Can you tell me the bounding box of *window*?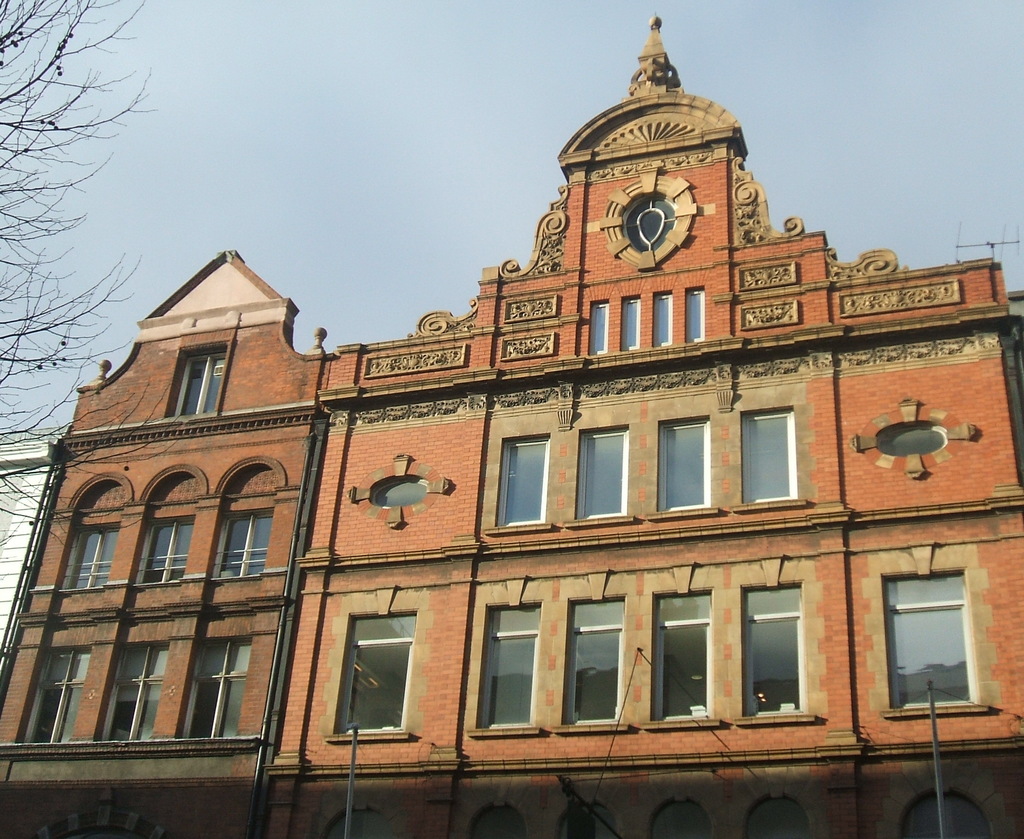
739, 416, 797, 506.
